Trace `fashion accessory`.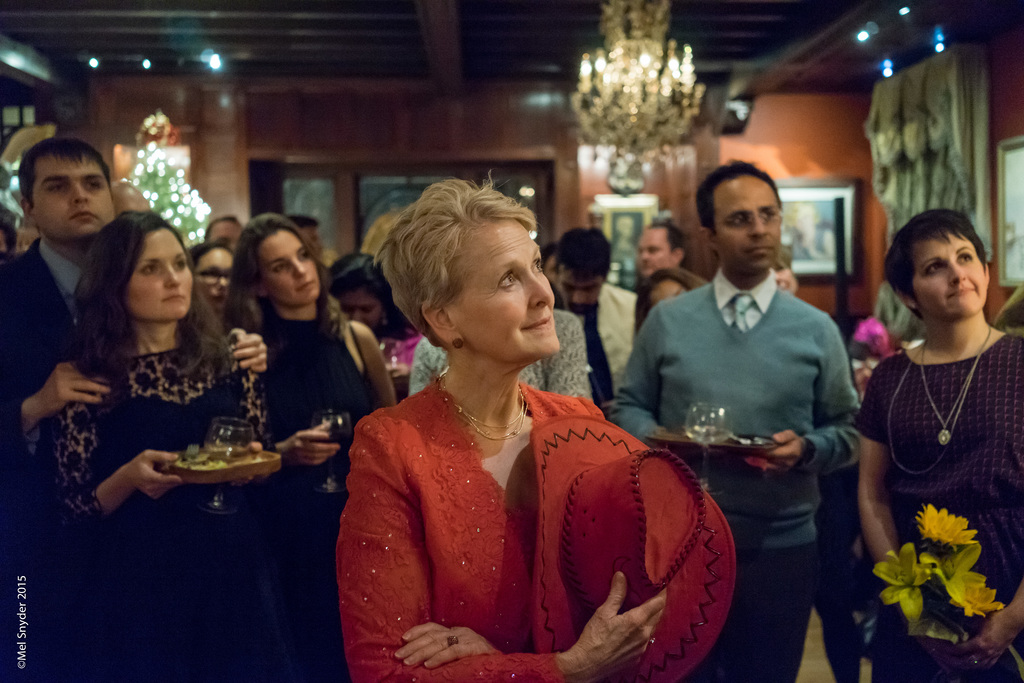
Traced to region(648, 633, 661, 646).
